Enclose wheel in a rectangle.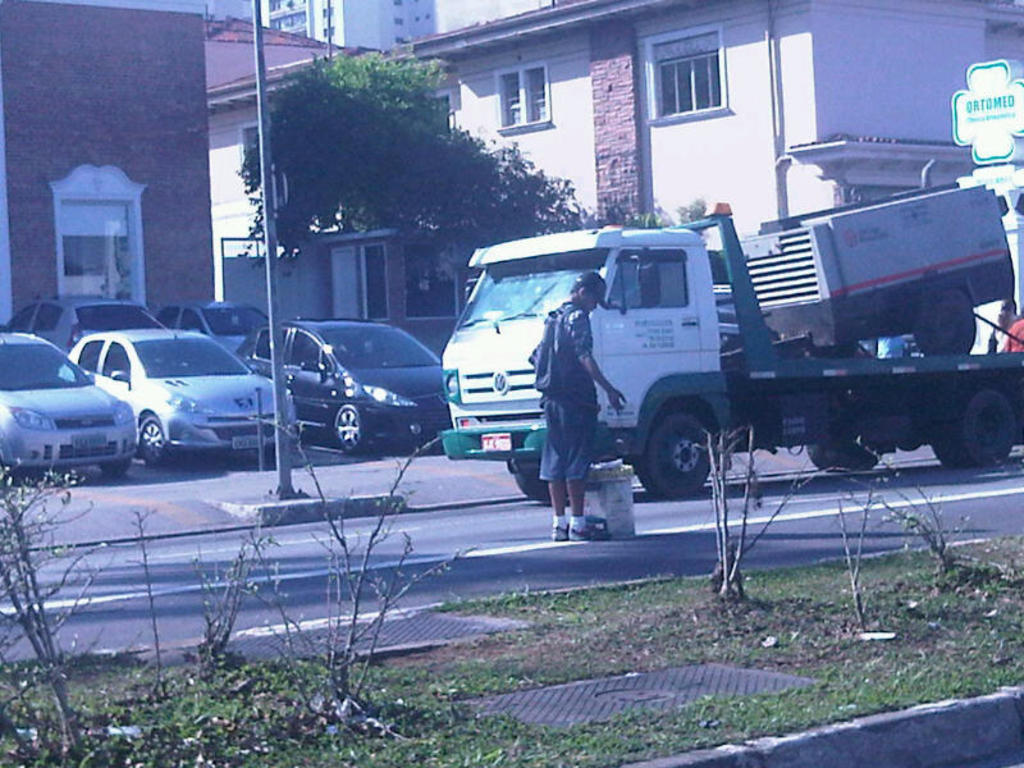
box=[832, 438, 882, 470].
